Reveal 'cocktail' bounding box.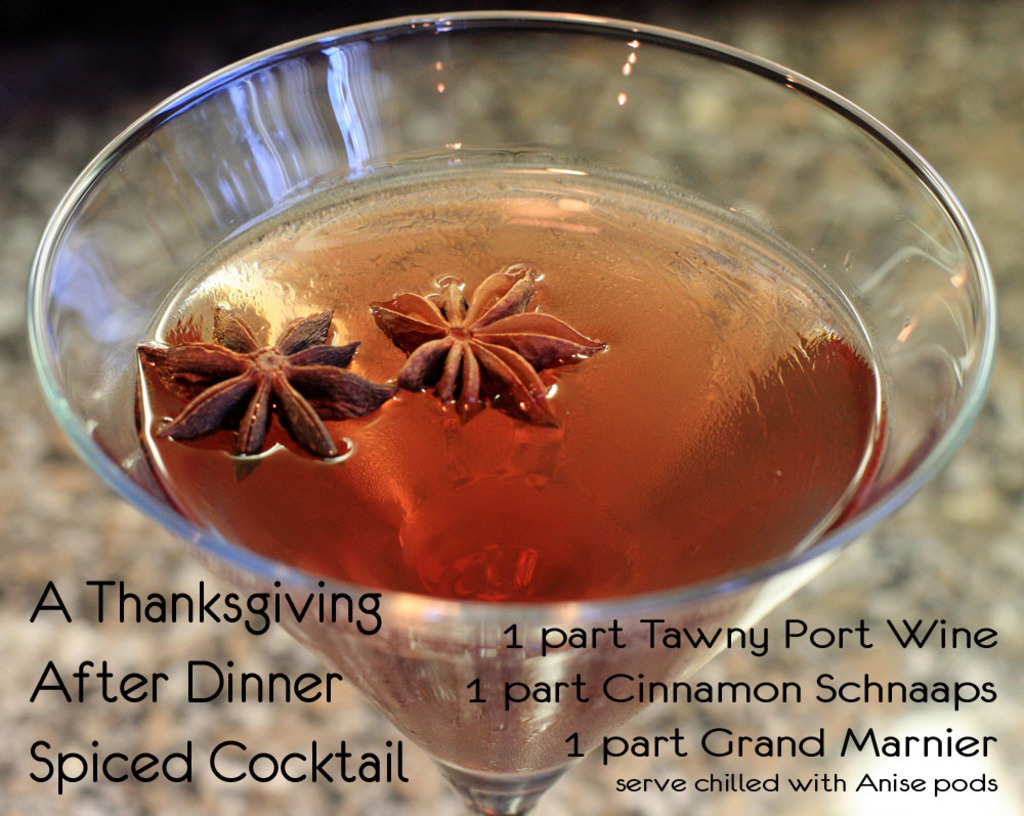
Revealed: x1=23 y1=8 x2=1001 y2=815.
